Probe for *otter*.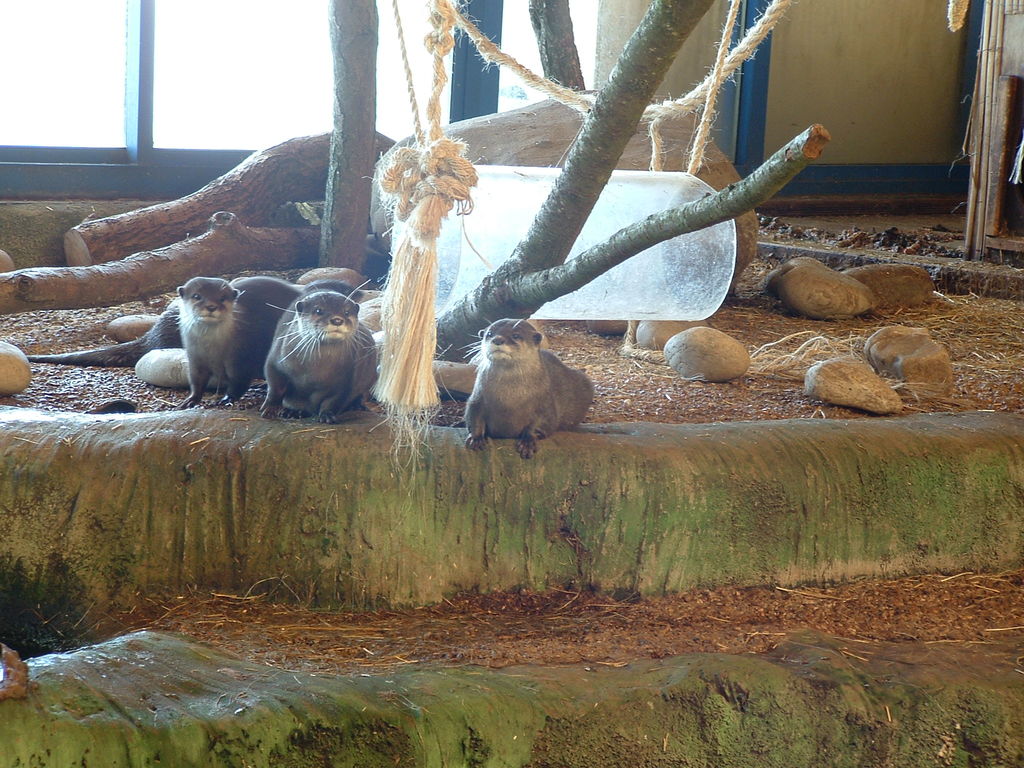
Probe result: x1=253 y1=273 x2=385 y2=422.
